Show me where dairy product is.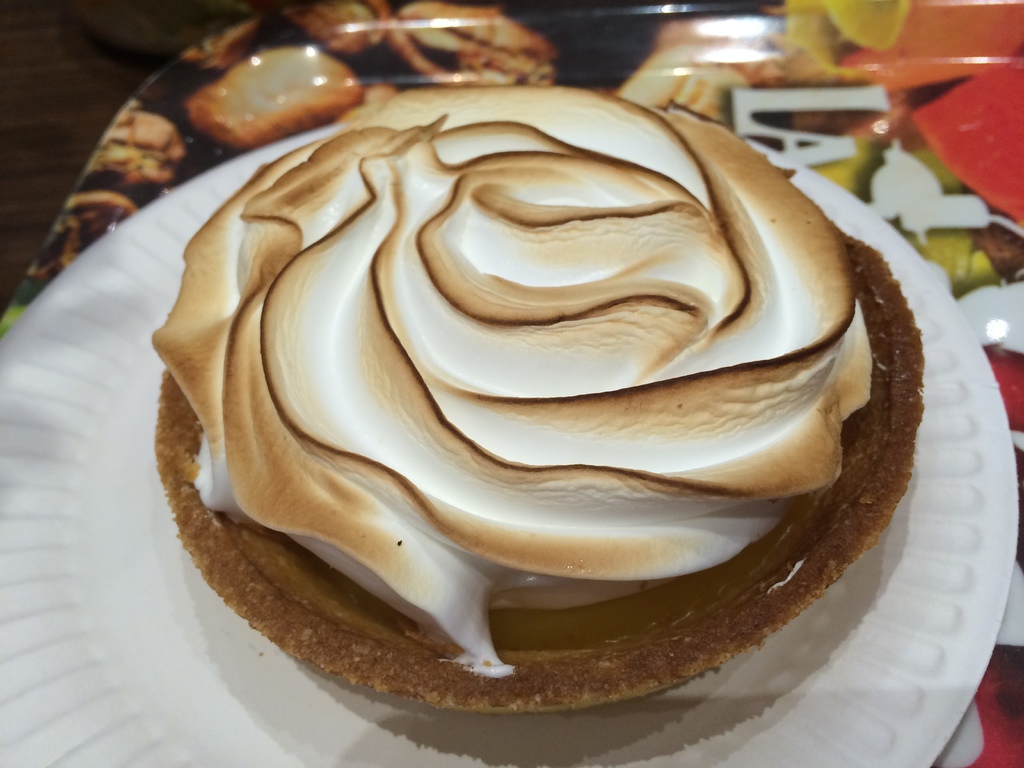
dairy product is at bbox(117, 104, 914, 671).
